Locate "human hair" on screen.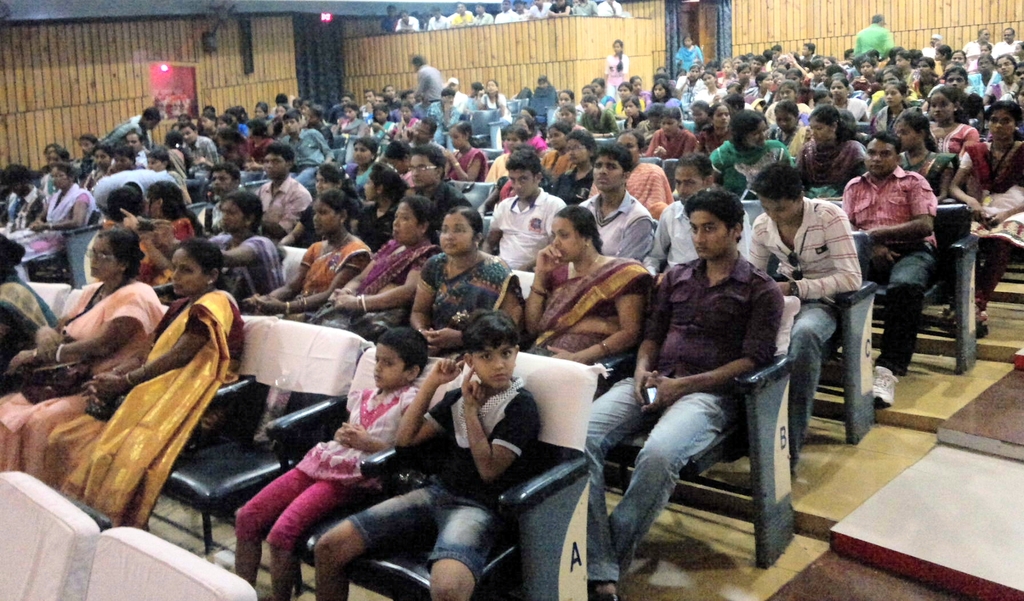
On screen at (411,52,427,63).
